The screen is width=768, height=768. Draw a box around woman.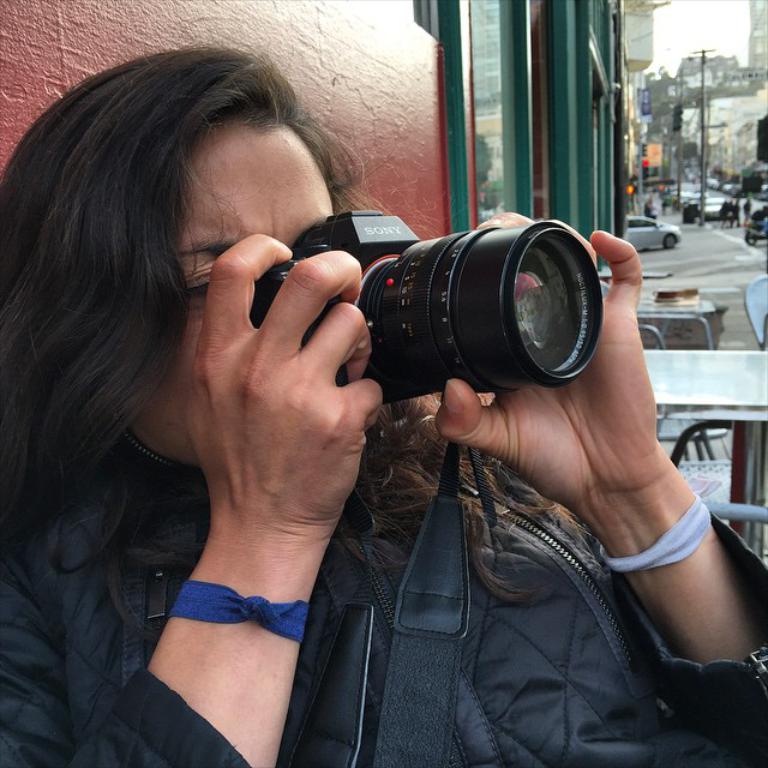
locate(41, 8, 674, 767).
